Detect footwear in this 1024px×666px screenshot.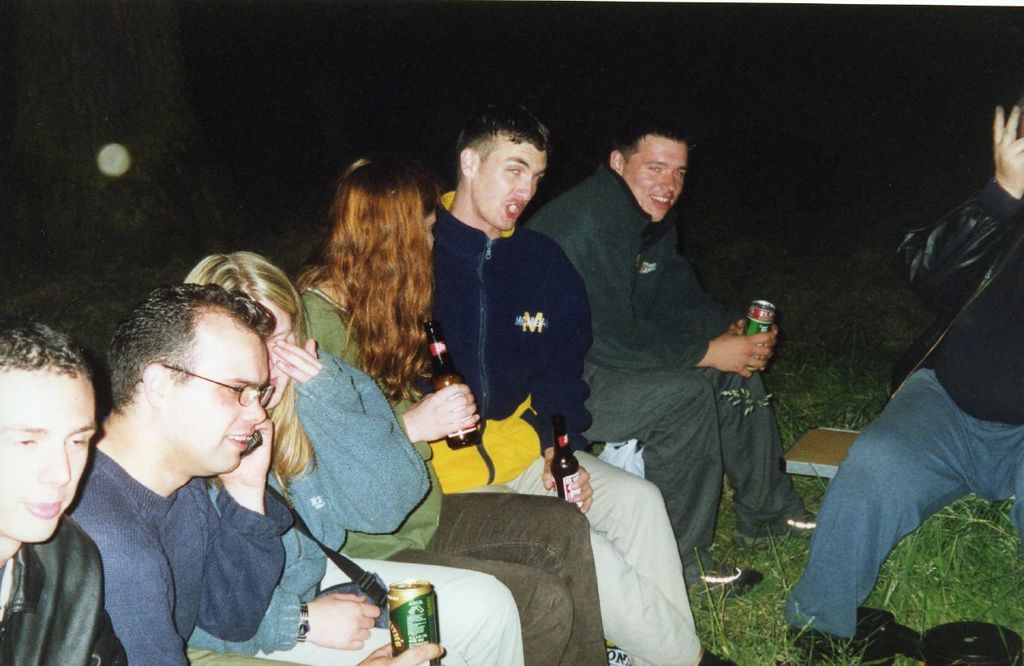
Detection: rect(687, 560, 762, 605).
